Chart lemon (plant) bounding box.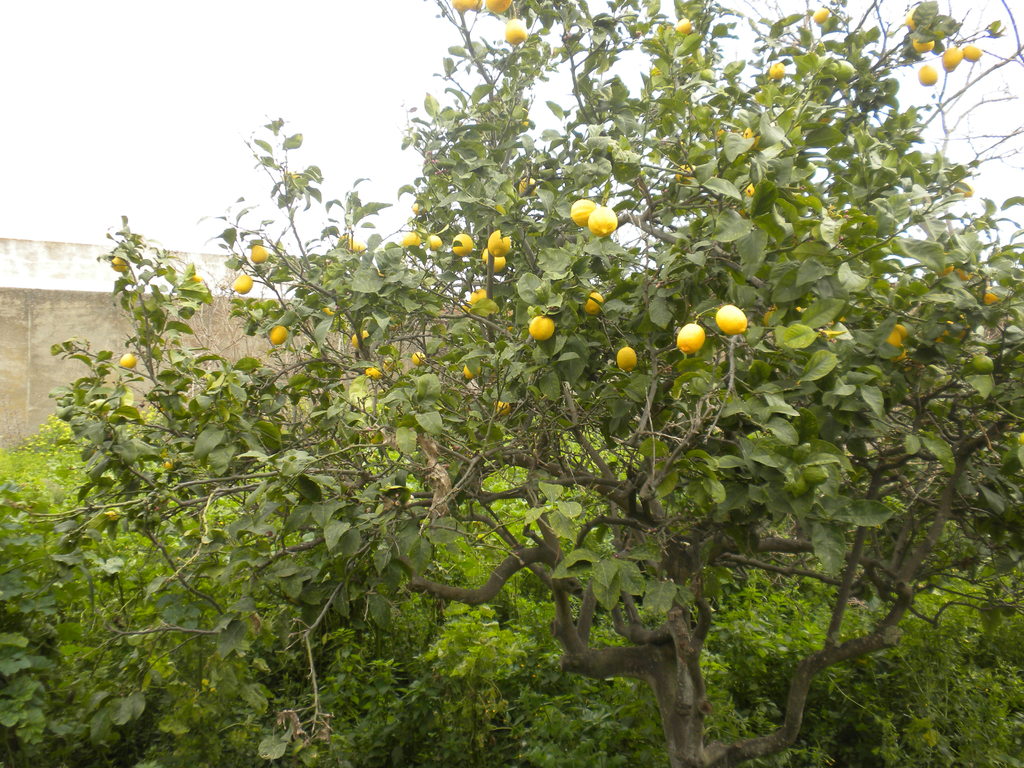
Charted: left=427, top=234, right=445, bottom=249.
